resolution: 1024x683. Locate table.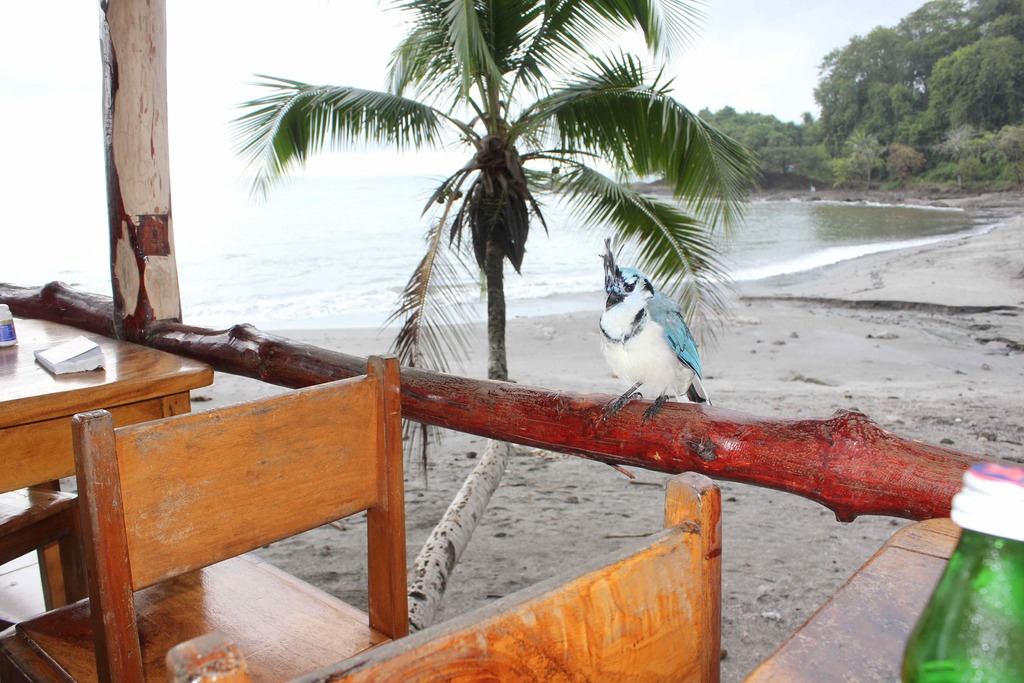
{"x1": 0, "y1": 288, "x2": 226, "y2": 630}.
